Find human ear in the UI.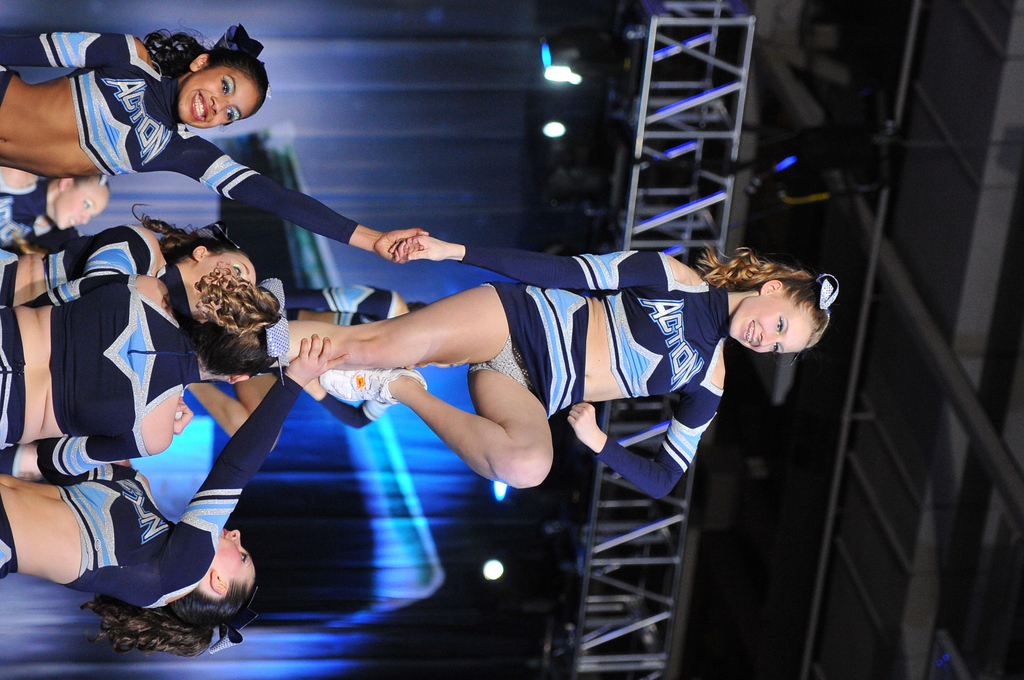
UI element at [761, 279, 783, 295].
